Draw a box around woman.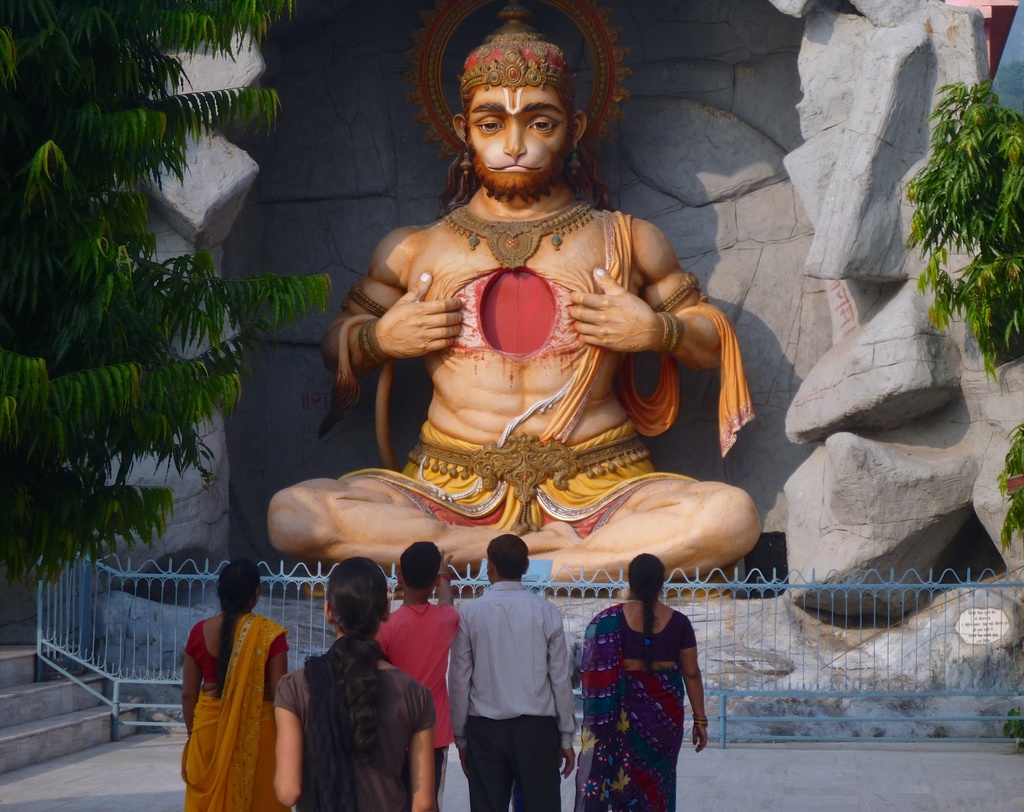
pyautogui.locateOnScreen(184, 562, 291, 811).
